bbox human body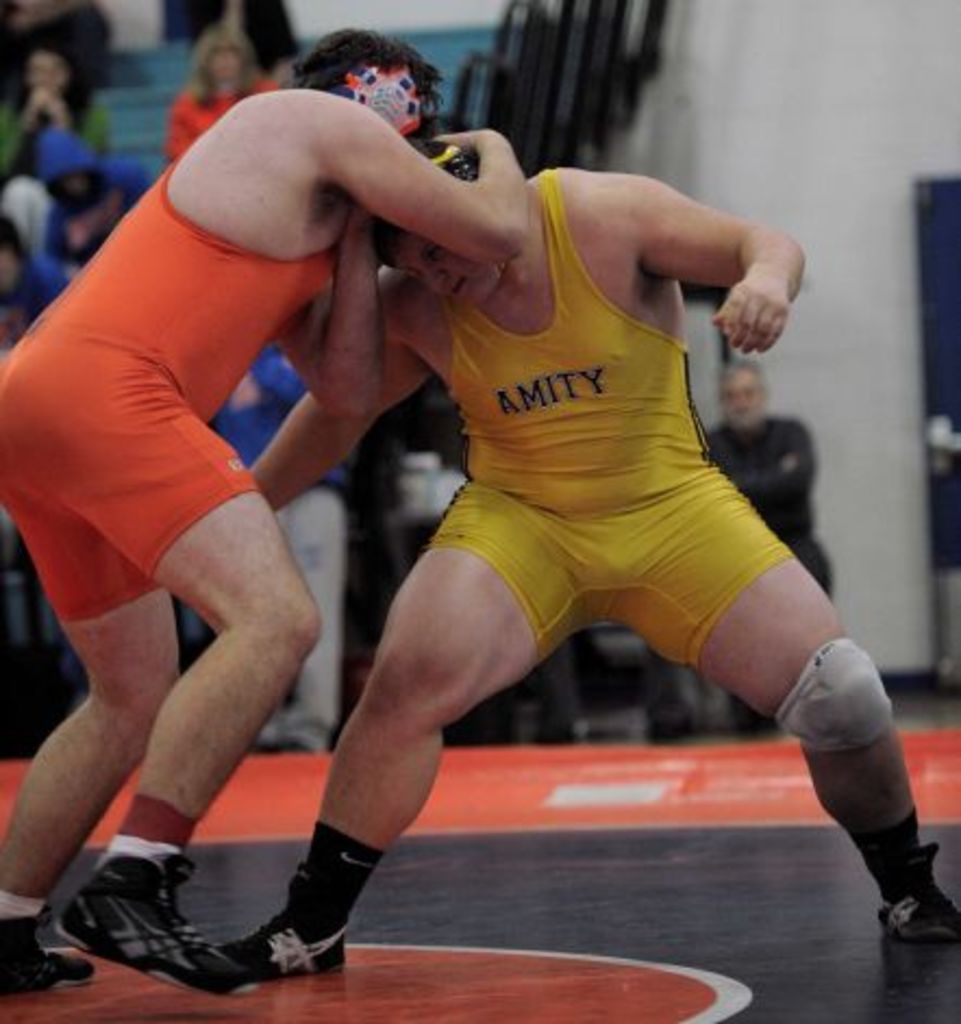
0:89:533:996
